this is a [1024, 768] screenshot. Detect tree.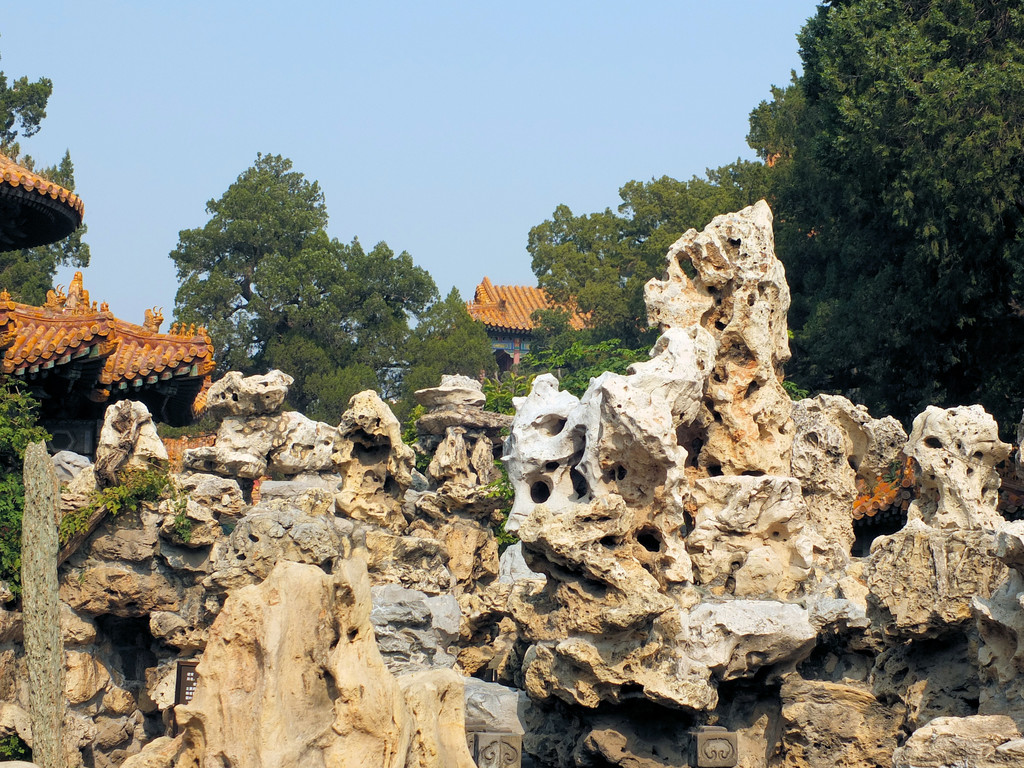
pyautogui.locateOnScreen(508, 156, 780, 399).
